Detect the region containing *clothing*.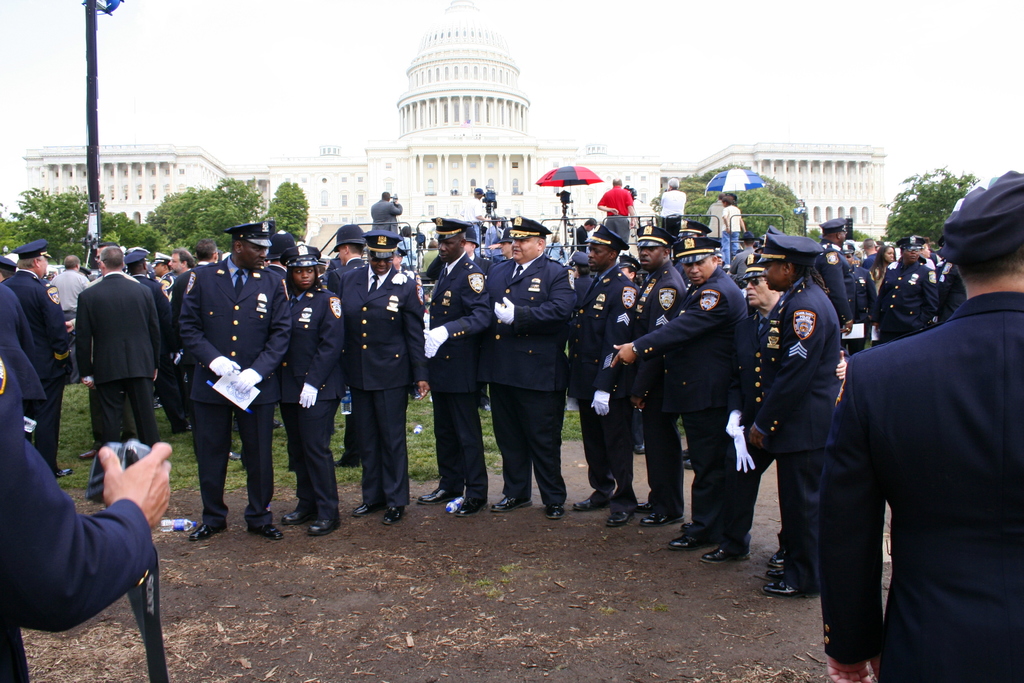
0,352,158,682.
